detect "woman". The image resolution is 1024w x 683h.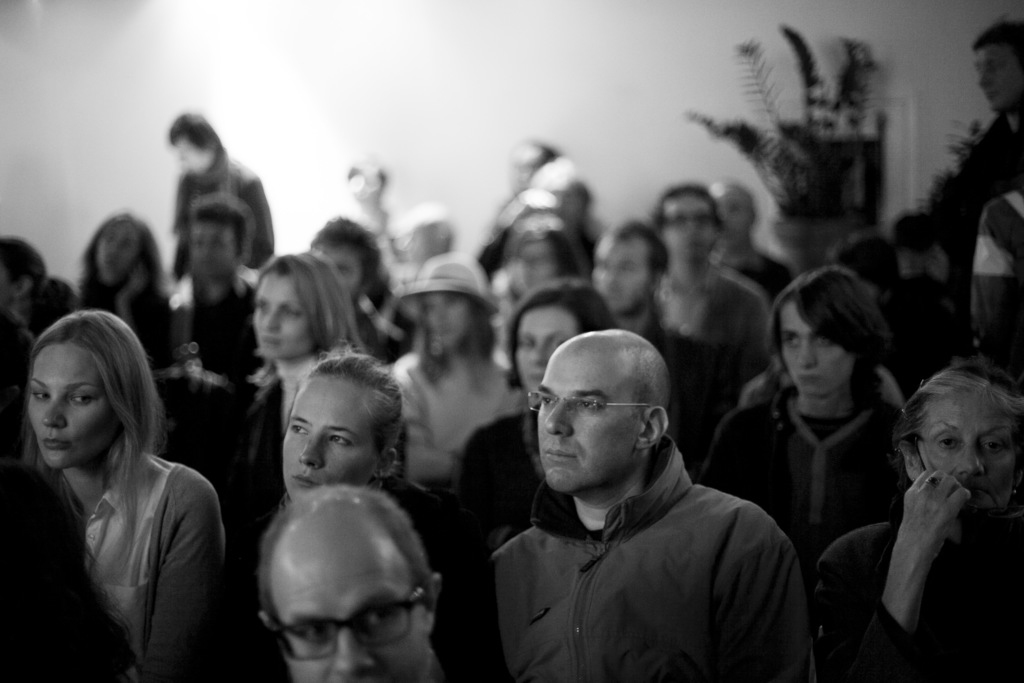
region(237, 353, 456, 682).
